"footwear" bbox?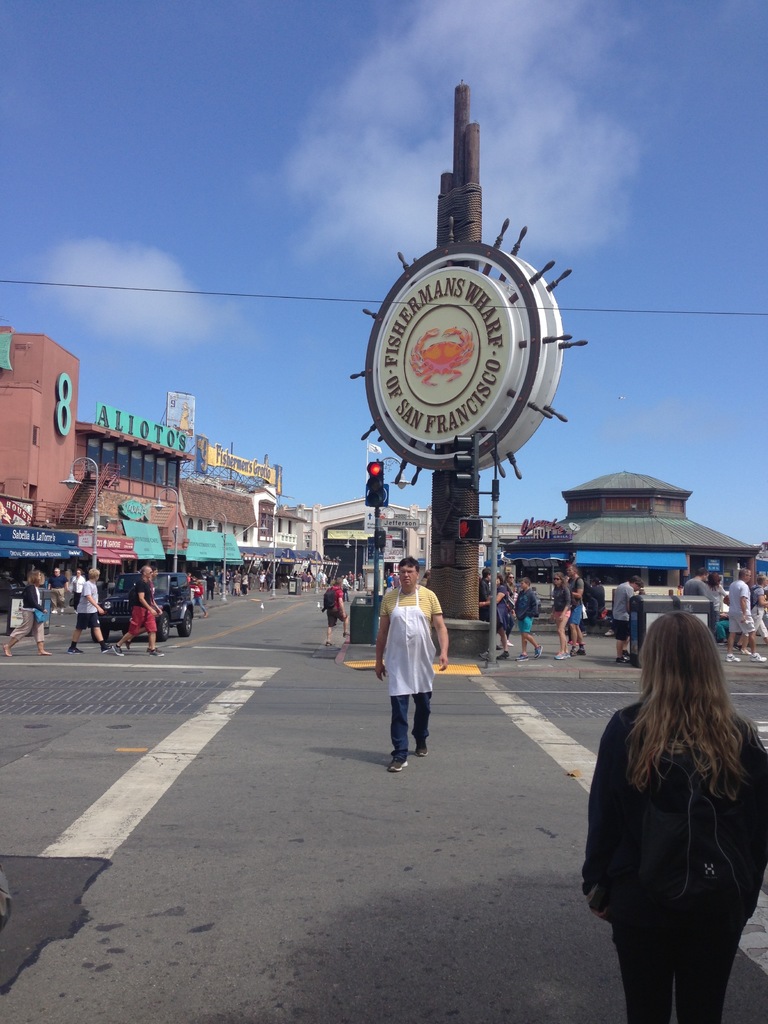
{"x1": 515, "y1": 653, "x2": 527, "y2": 660}
